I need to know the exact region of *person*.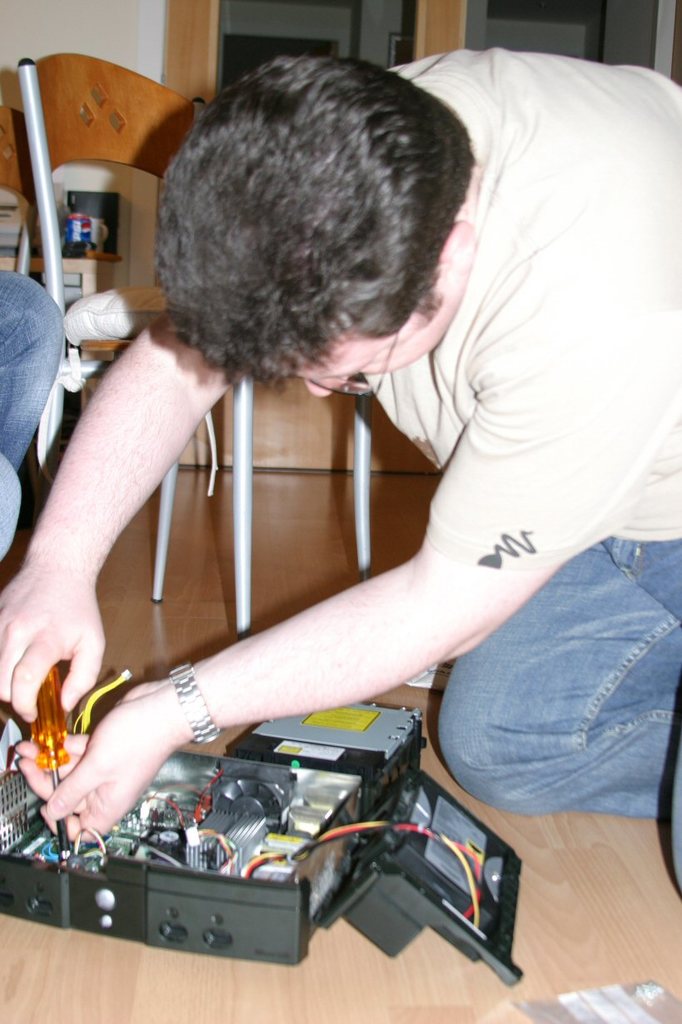
Region: l=0, t=47, r=681, b=896.
